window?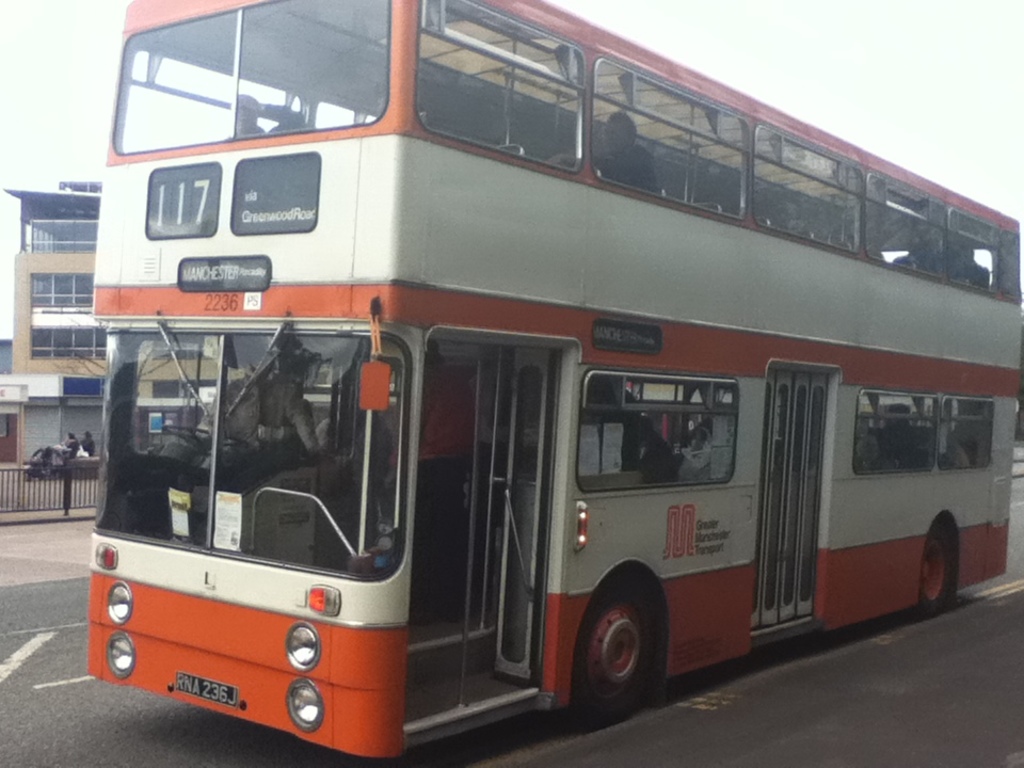
(x1=854, y1=387, x2=935, y2=470)
